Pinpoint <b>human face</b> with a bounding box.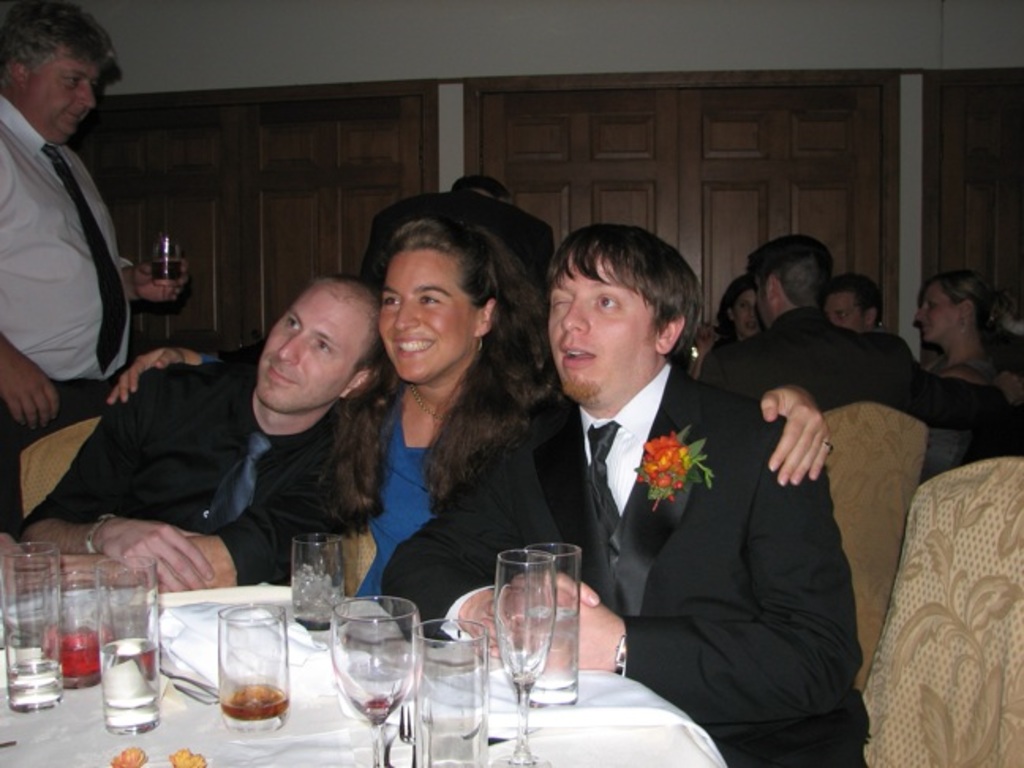
Rect(733, 291, 760, 335).
